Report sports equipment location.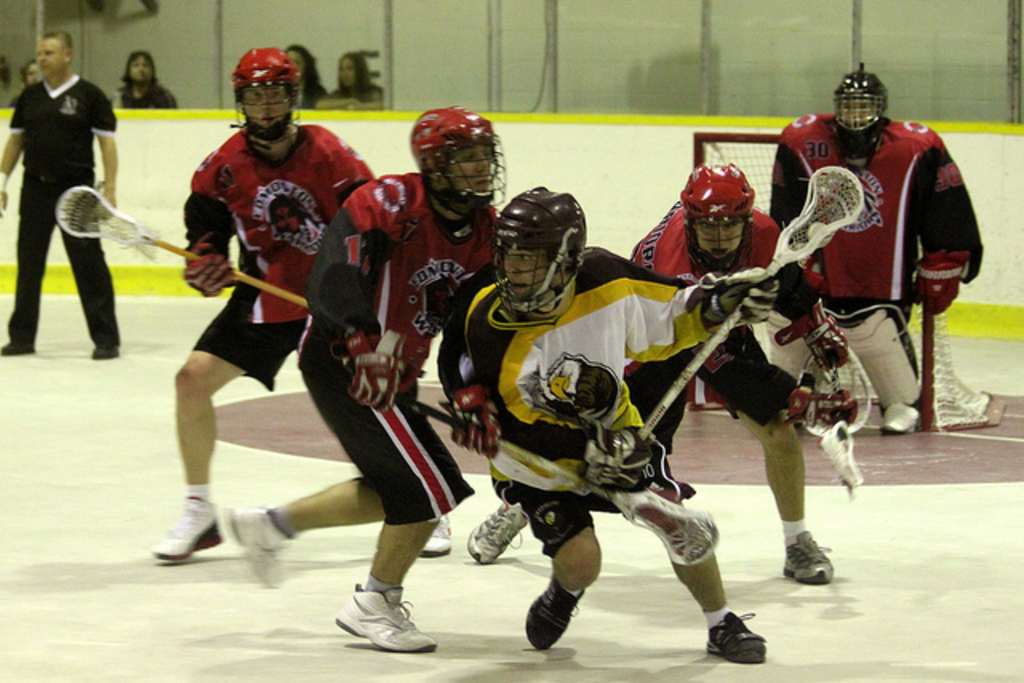
Report: region(912, 251, 971, 314).
